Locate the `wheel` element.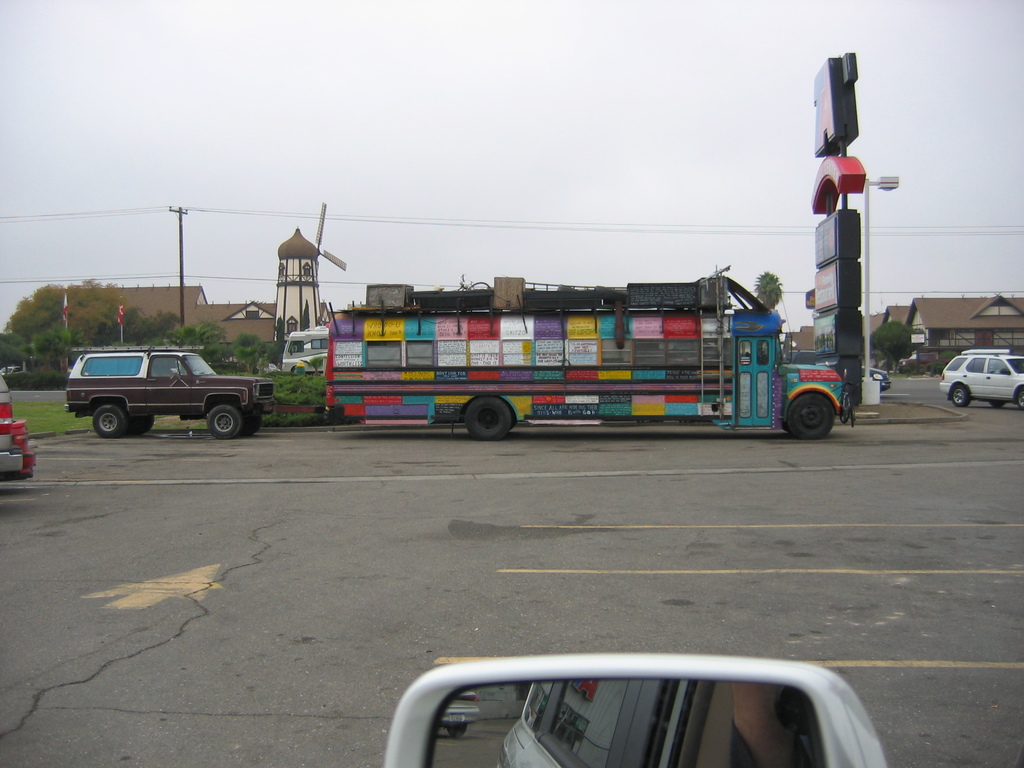
Element bbox: 129,417,153,431.
